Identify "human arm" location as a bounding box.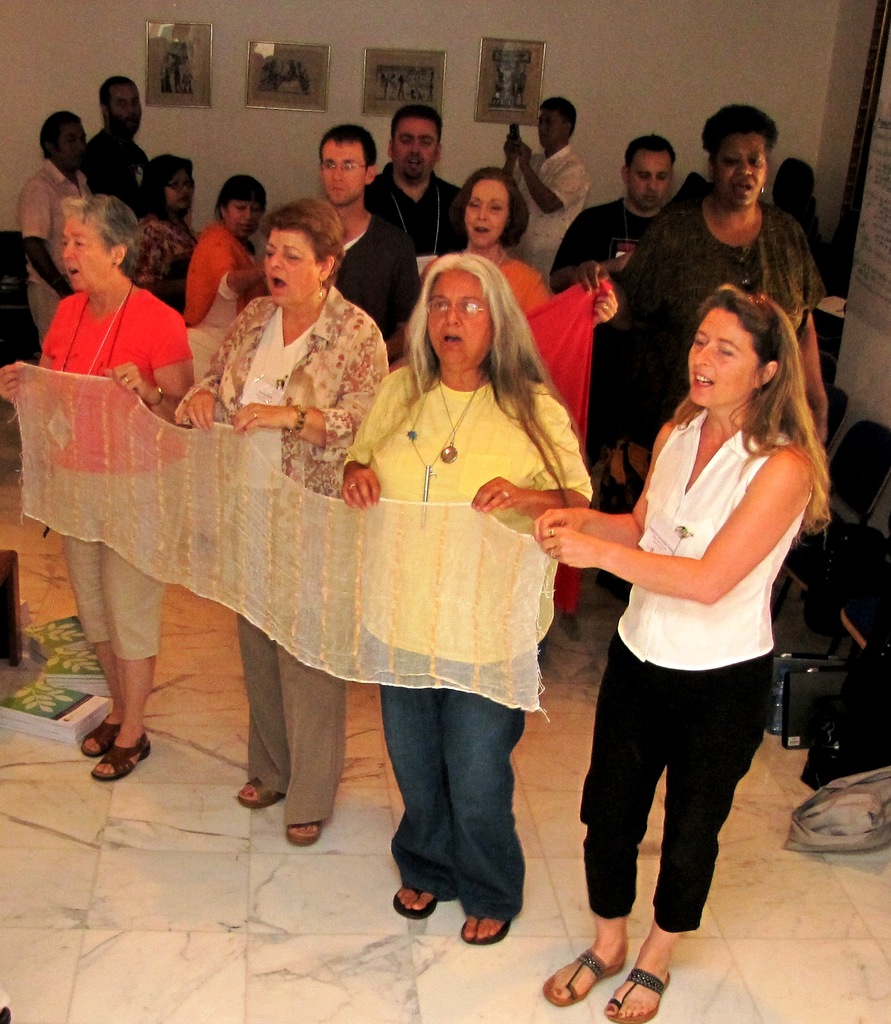
12, 174, 71, 302.
